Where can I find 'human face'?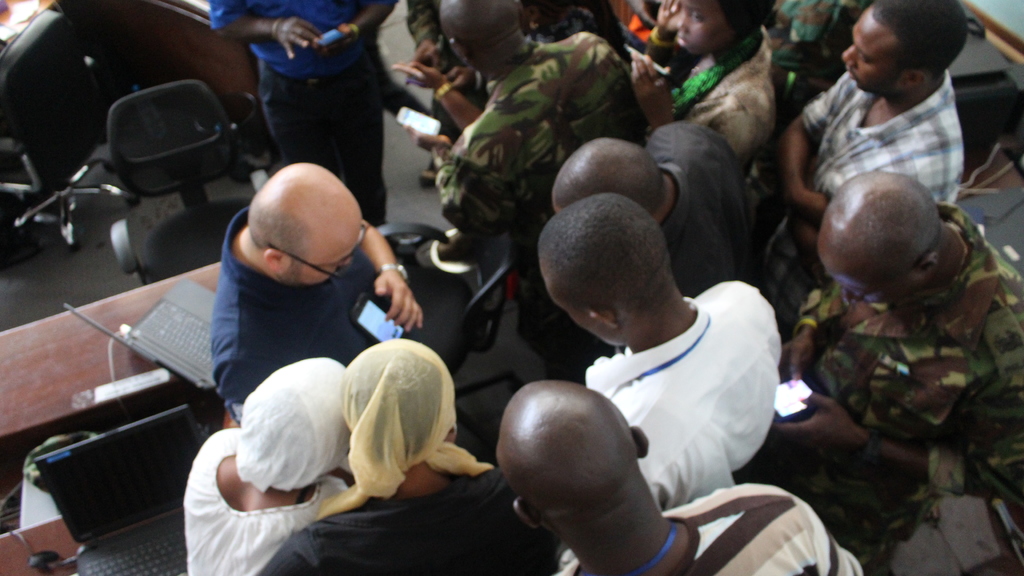
You can find it at BBox(676, 0, 737, 58).
